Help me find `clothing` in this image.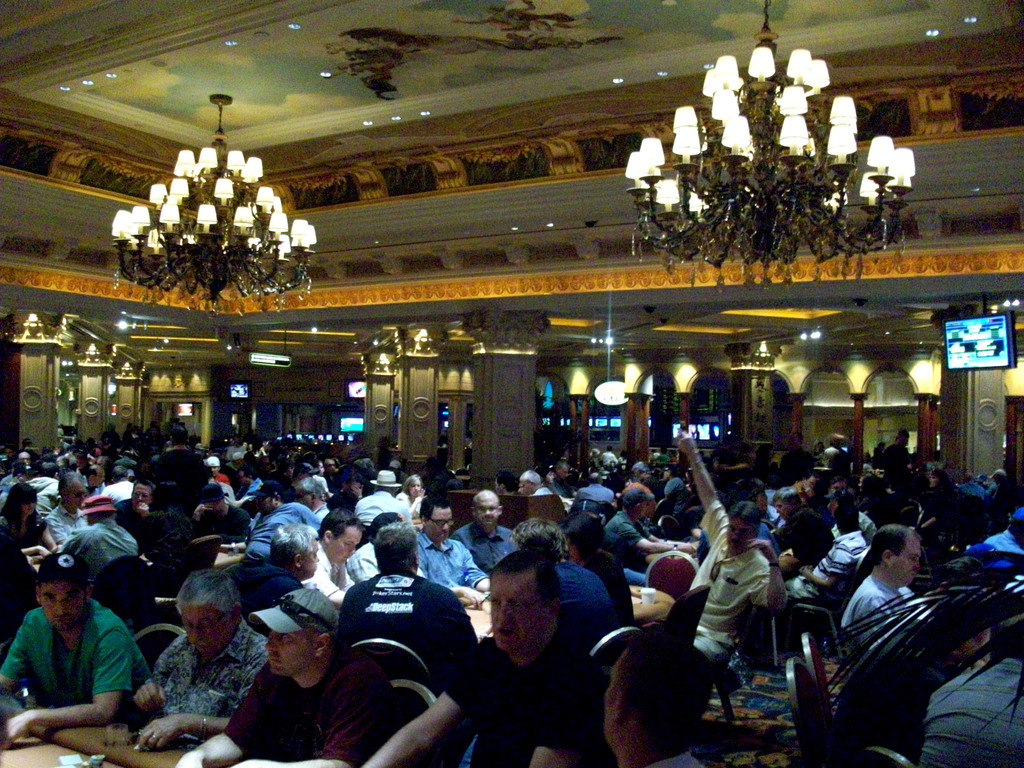
Found it: bbox(244, 502, 318, 566).
